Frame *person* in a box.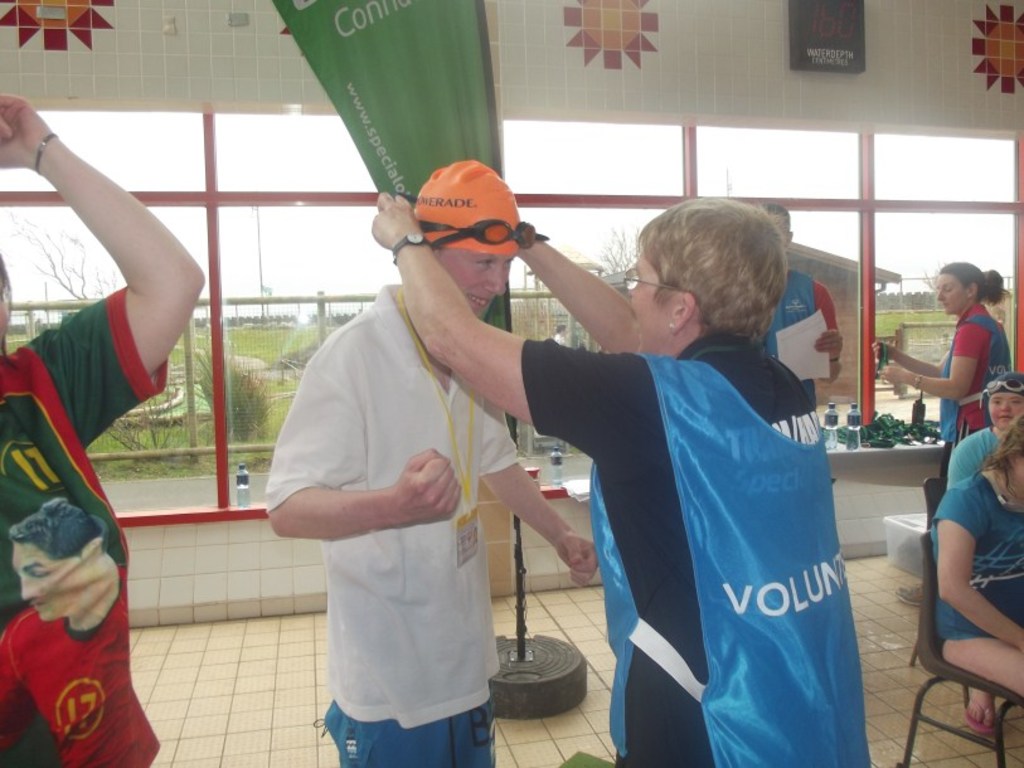
bbox=[758, 199, 840, 403].
